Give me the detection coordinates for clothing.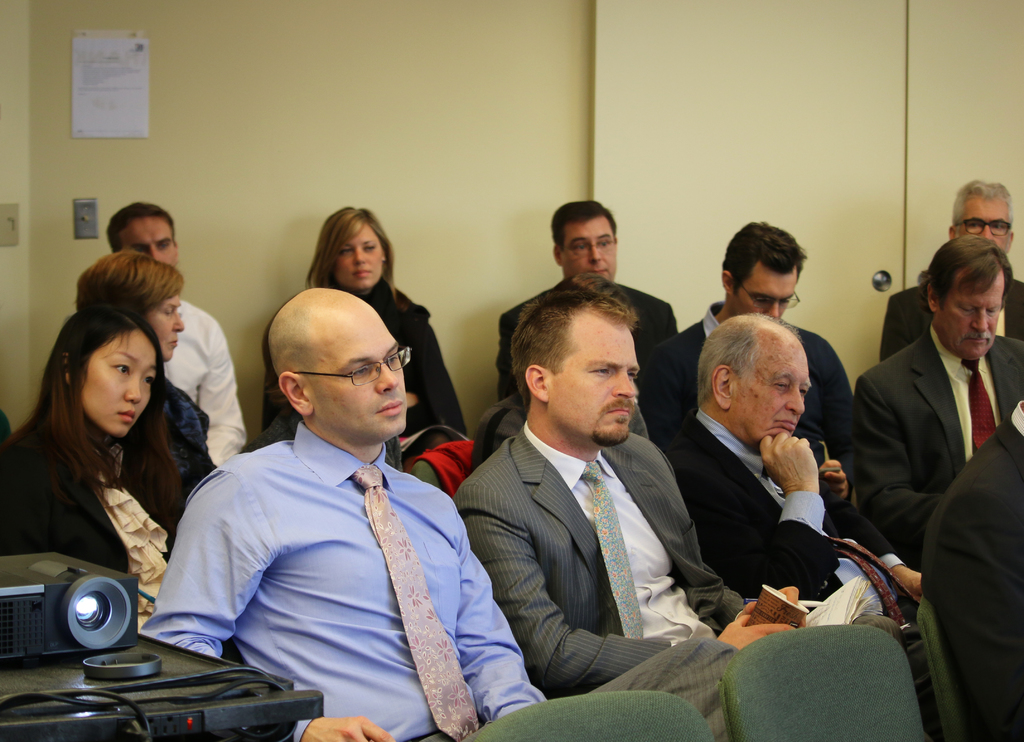
l=145, t=421, r=547, b=741.
